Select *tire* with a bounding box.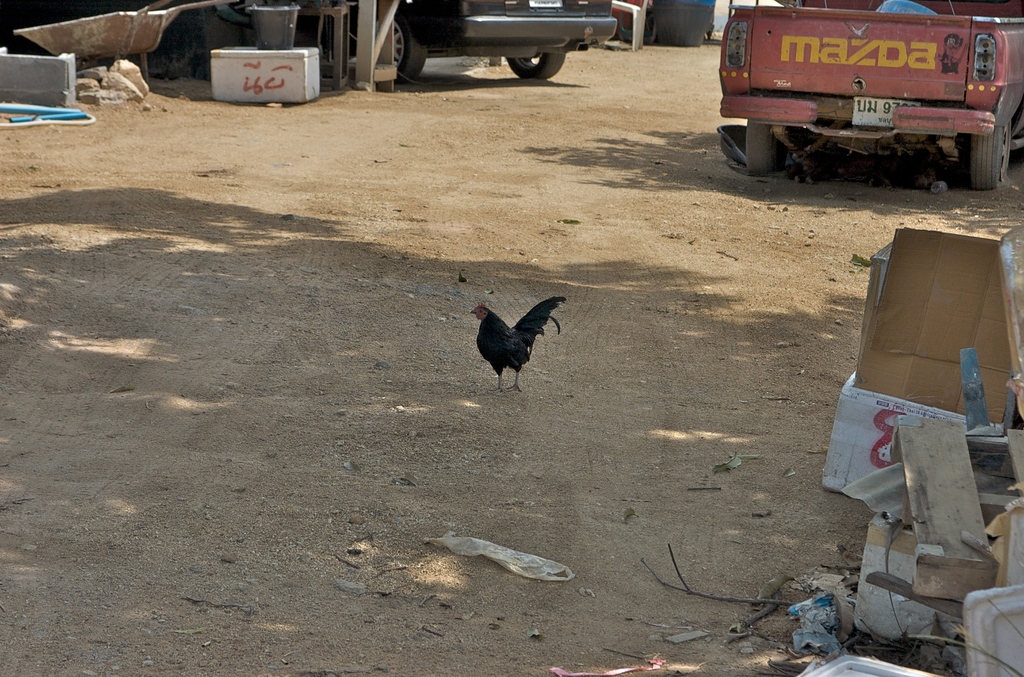
bbox=[963, 101, 1016, 185].
